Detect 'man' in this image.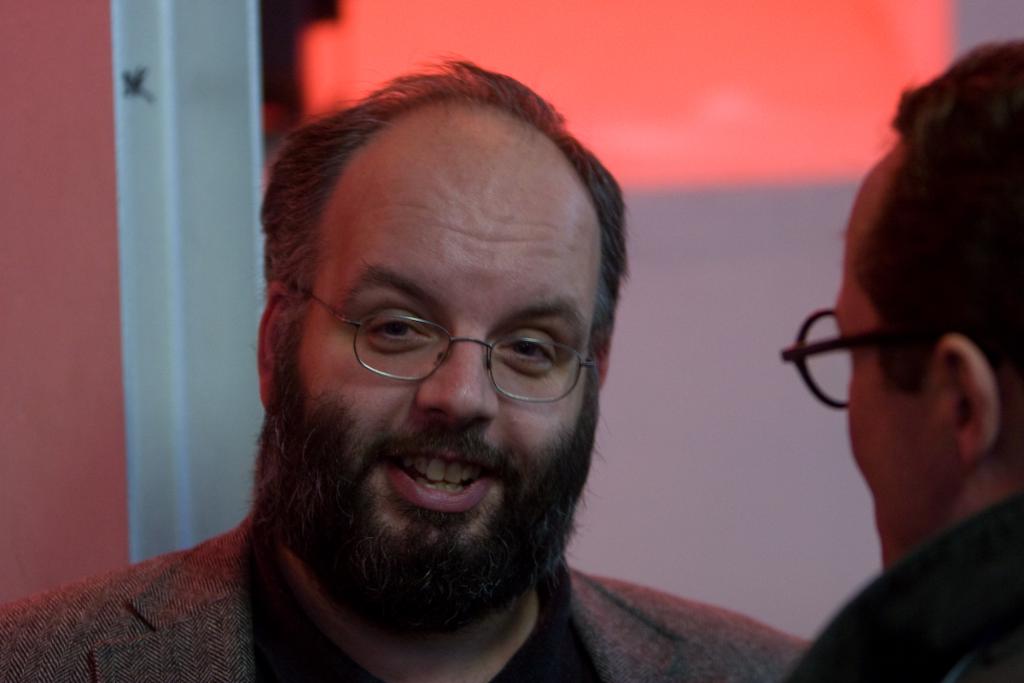
Detection: box=[778, 37, 1023, 682].
